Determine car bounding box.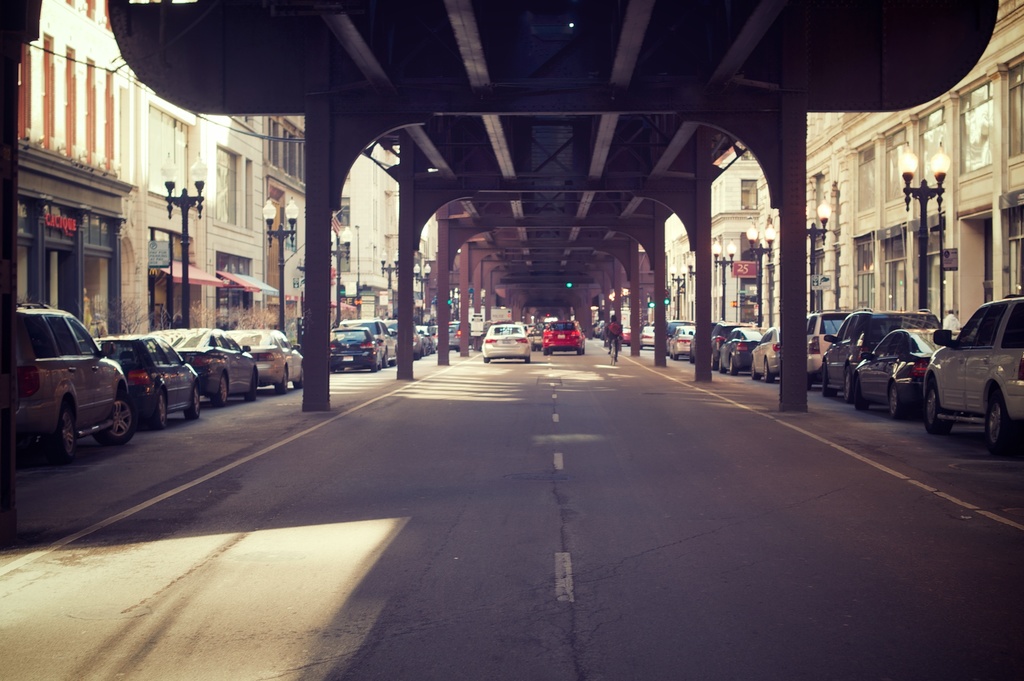
Determined: x1=847 y1=323 x2=952 y2=419.
